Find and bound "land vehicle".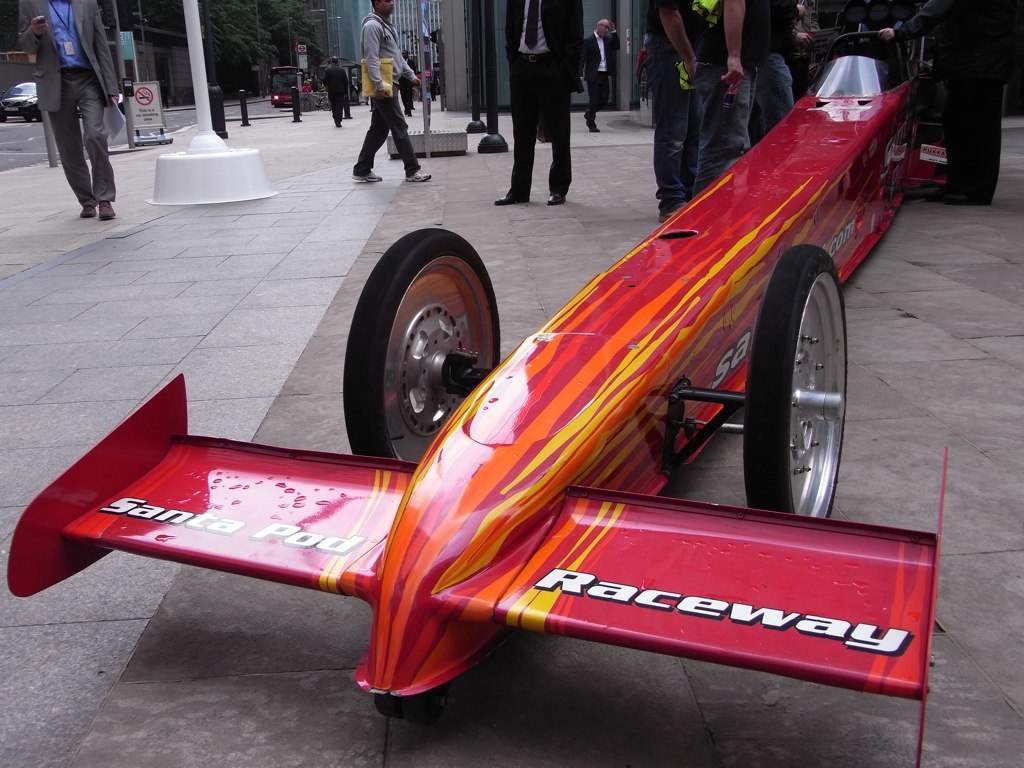
Bound: 4:80:36:120.
